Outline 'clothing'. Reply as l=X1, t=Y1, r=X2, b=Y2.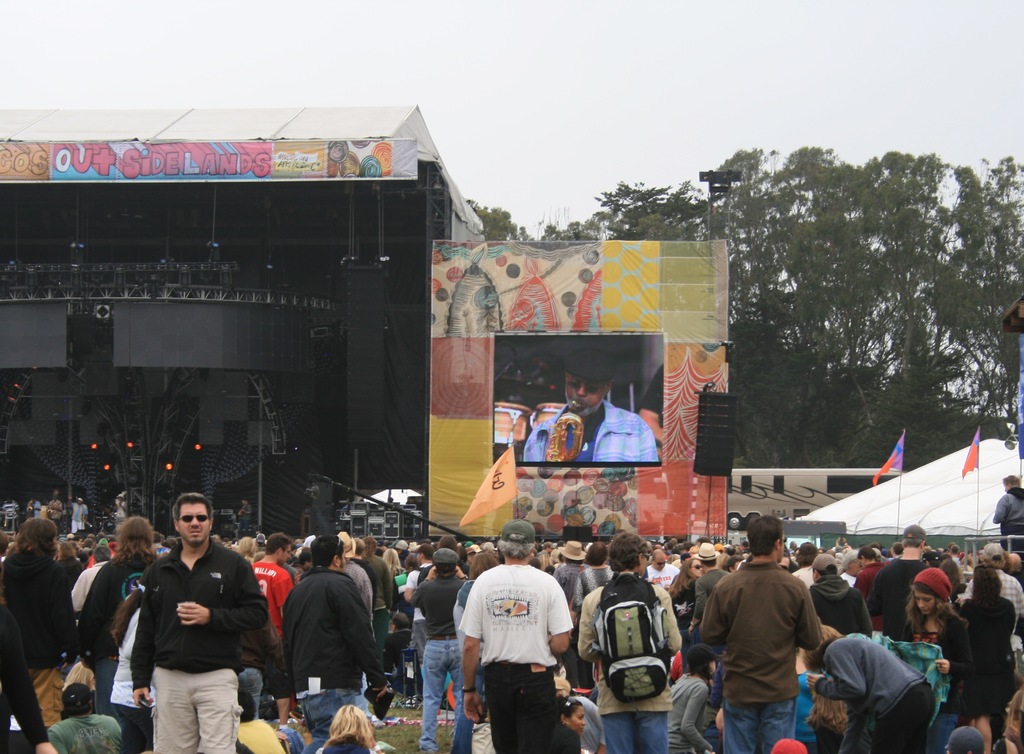
l=817, t=633, r=928, b=722.
